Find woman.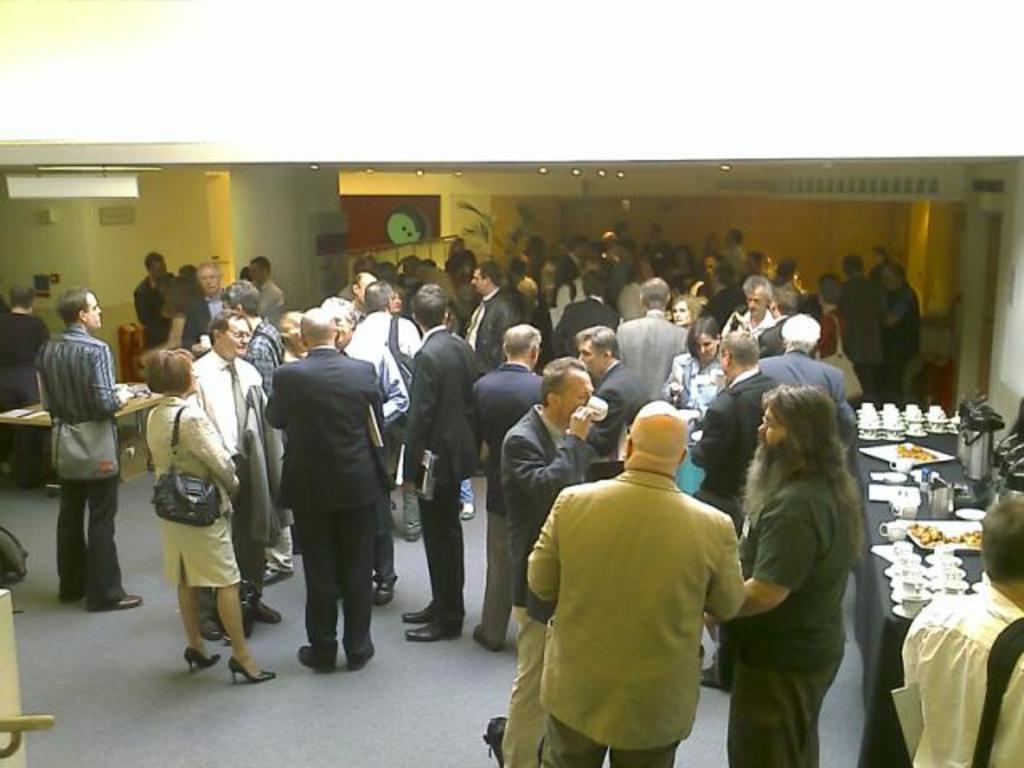
region(669, 309, 720, 490).
